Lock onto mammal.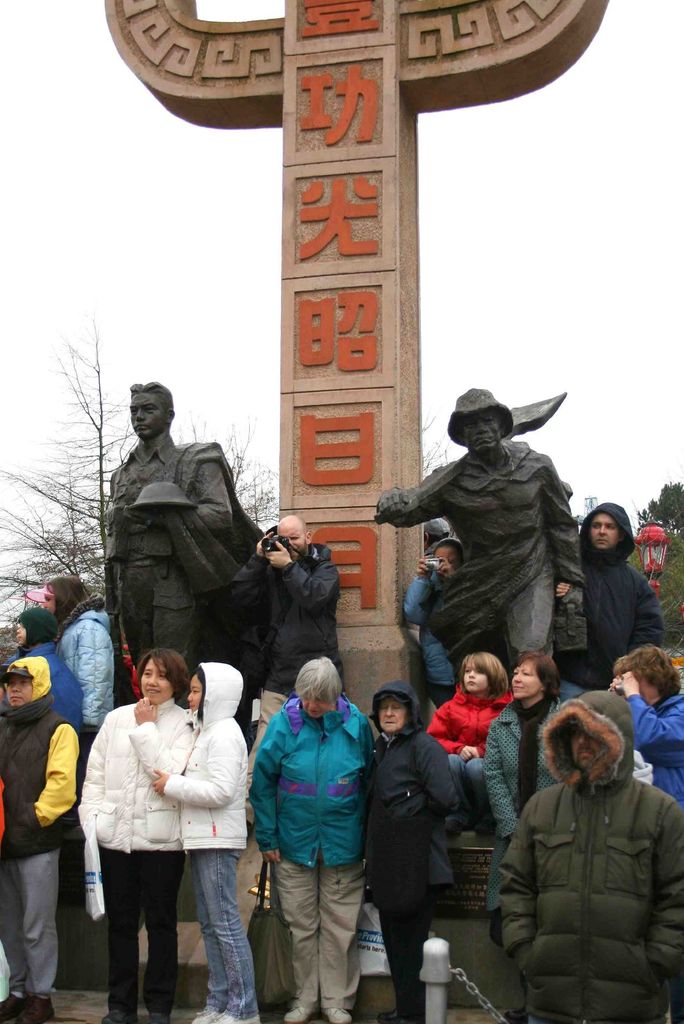
Locked: left=611, top=644, right=683, bottom=803.
